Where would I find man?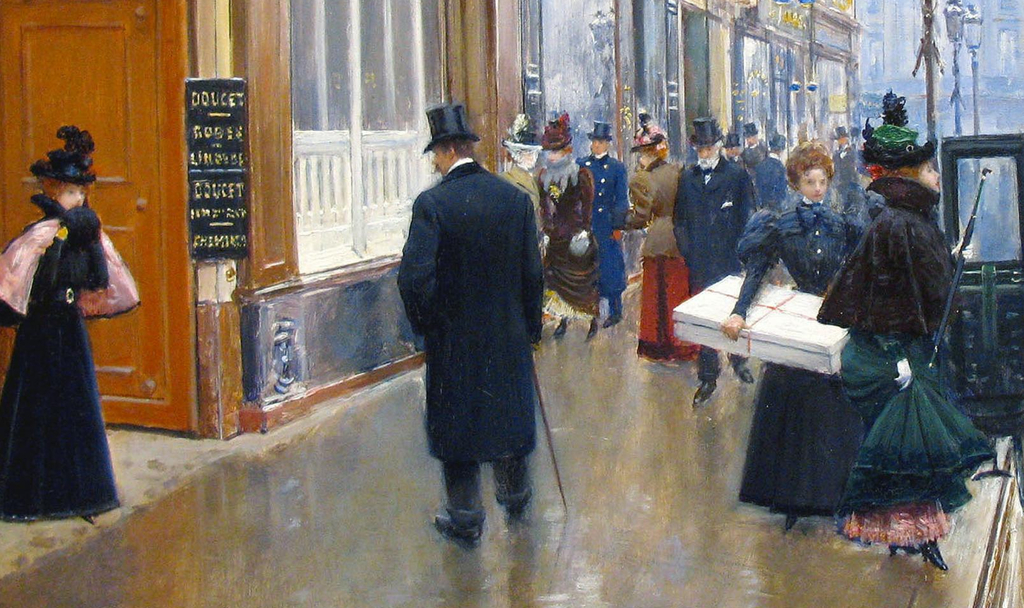
At rect(577, 120, 631, 328).
